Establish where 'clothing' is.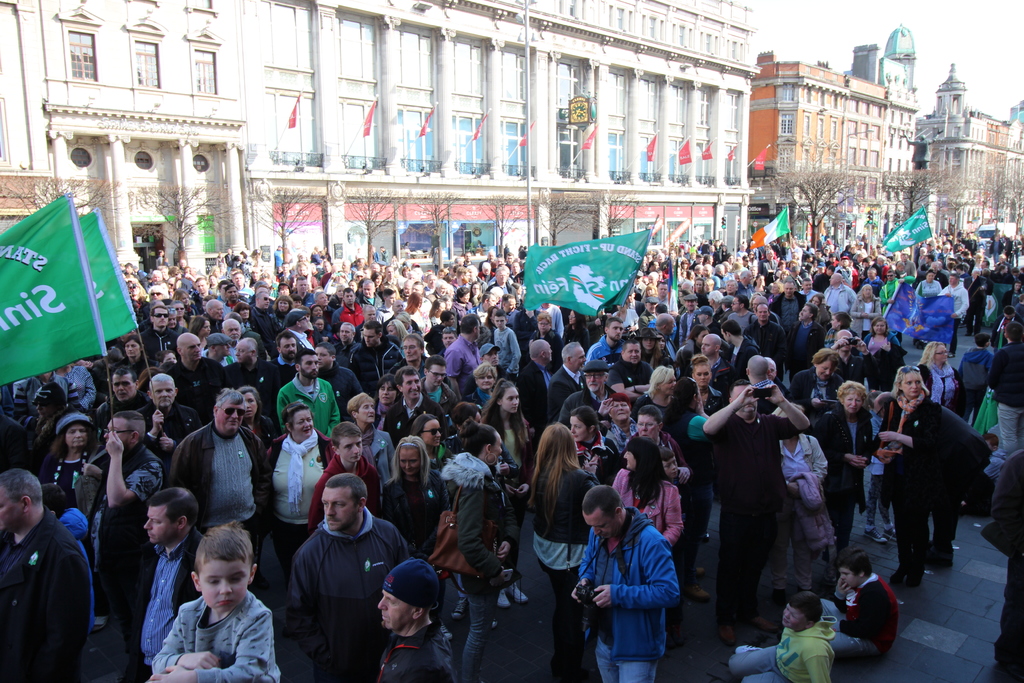
Established at box=[331, 303, 371, 335].
